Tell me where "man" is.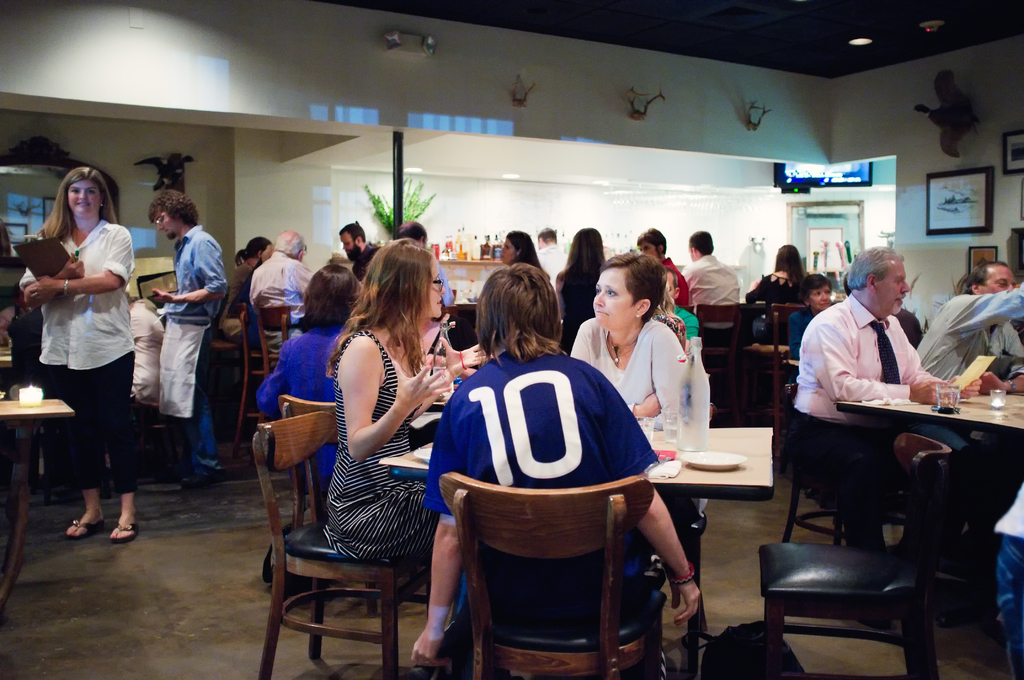
"man" is at region(532, 227, 568, 291).
